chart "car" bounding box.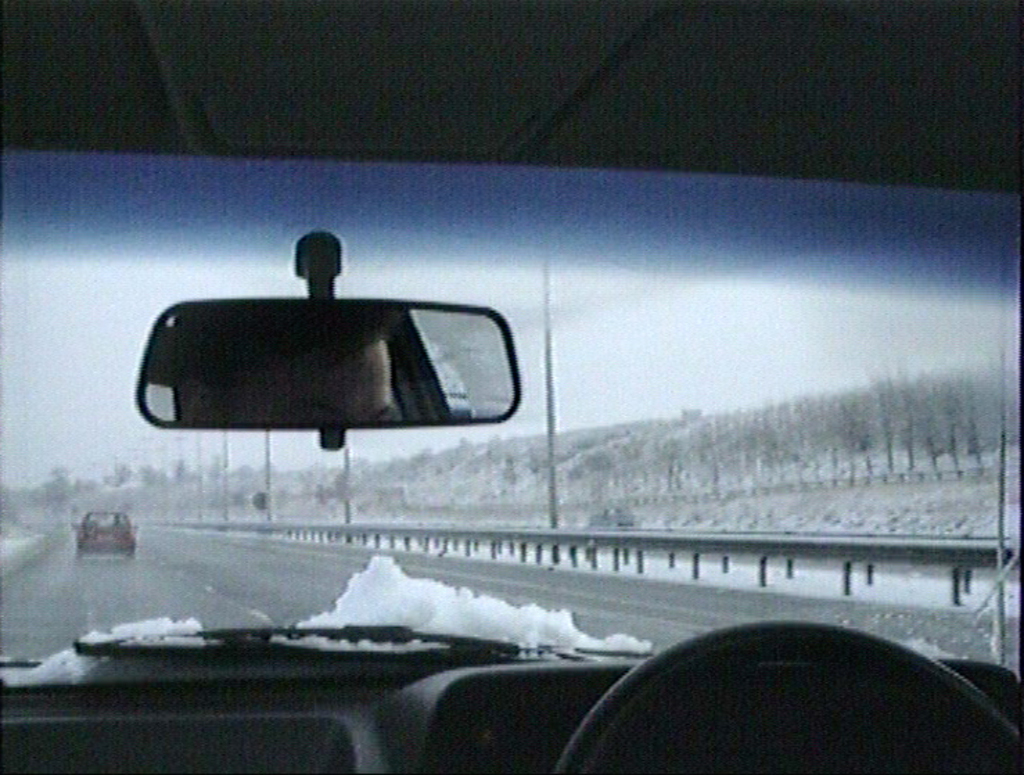
Charted: 0, 0, 1023, 774.
